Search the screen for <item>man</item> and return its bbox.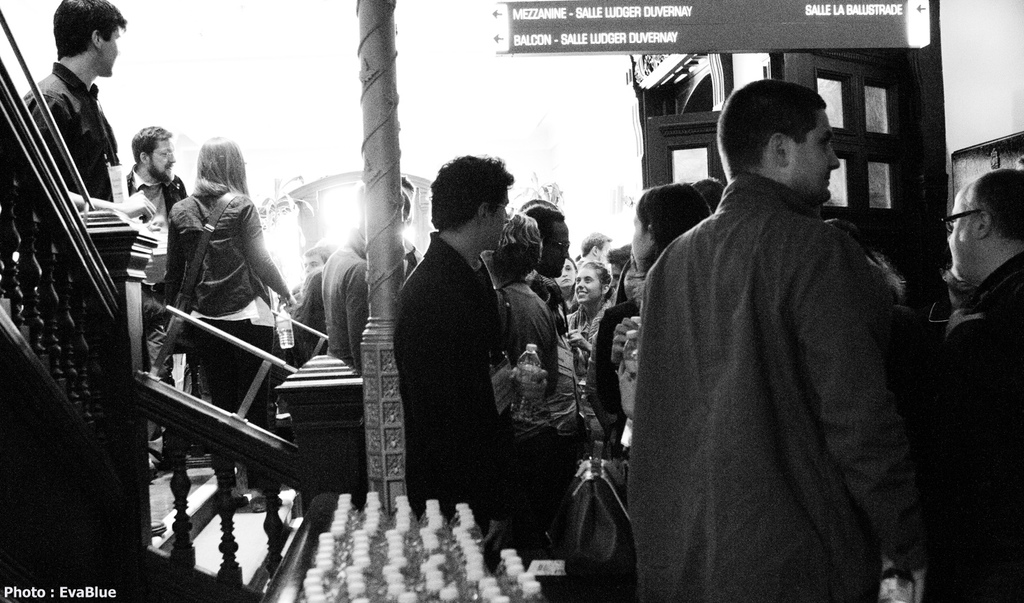
Found: [left=916, top=156, right=1023, bottom=601].
